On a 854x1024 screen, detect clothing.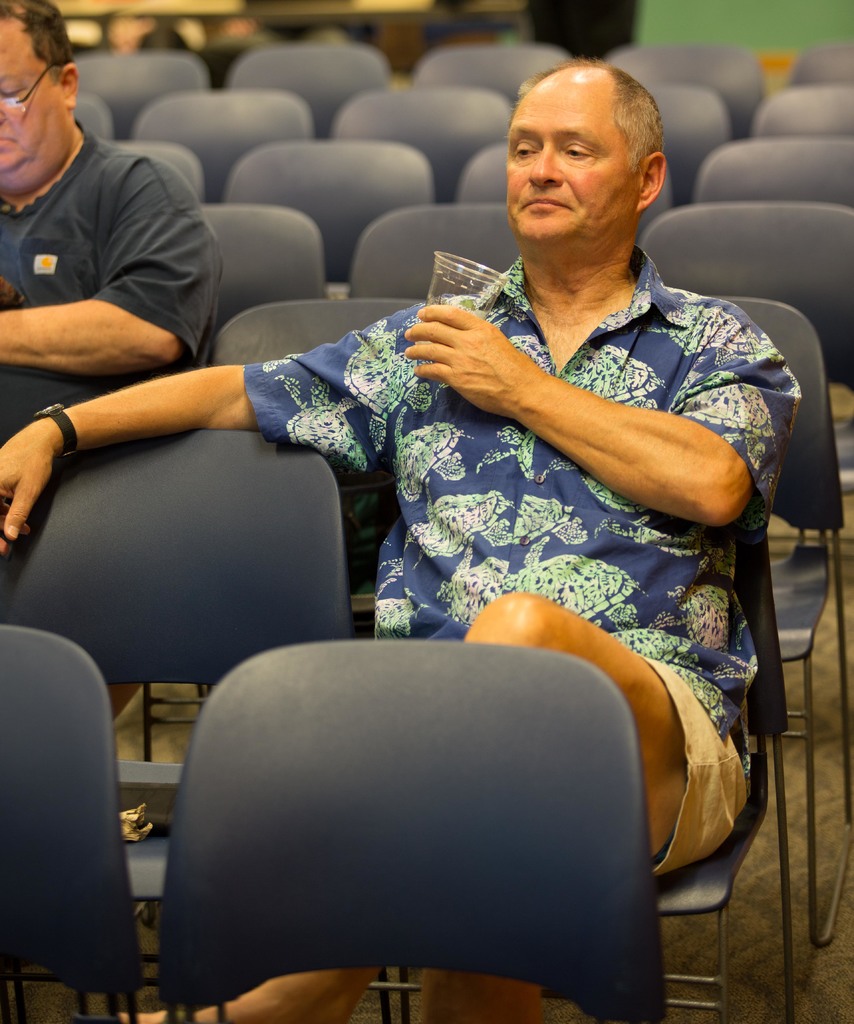
select_region(242, 244, 803, 875).
